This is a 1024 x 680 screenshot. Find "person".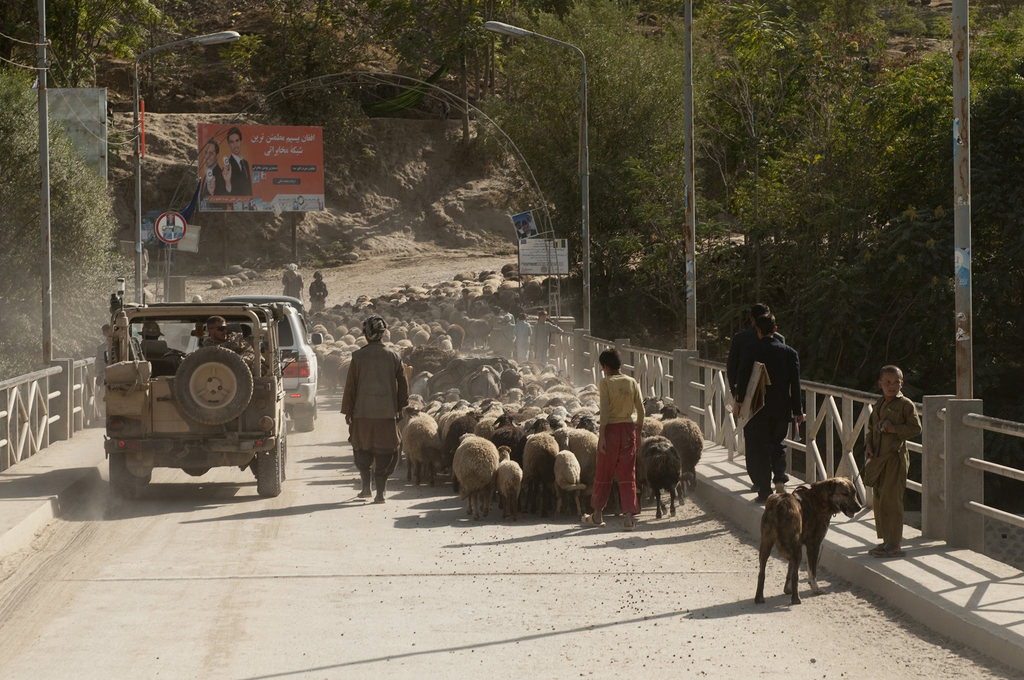
Bounding box: [x1=863, y1=368, x2=922, y2=565].
